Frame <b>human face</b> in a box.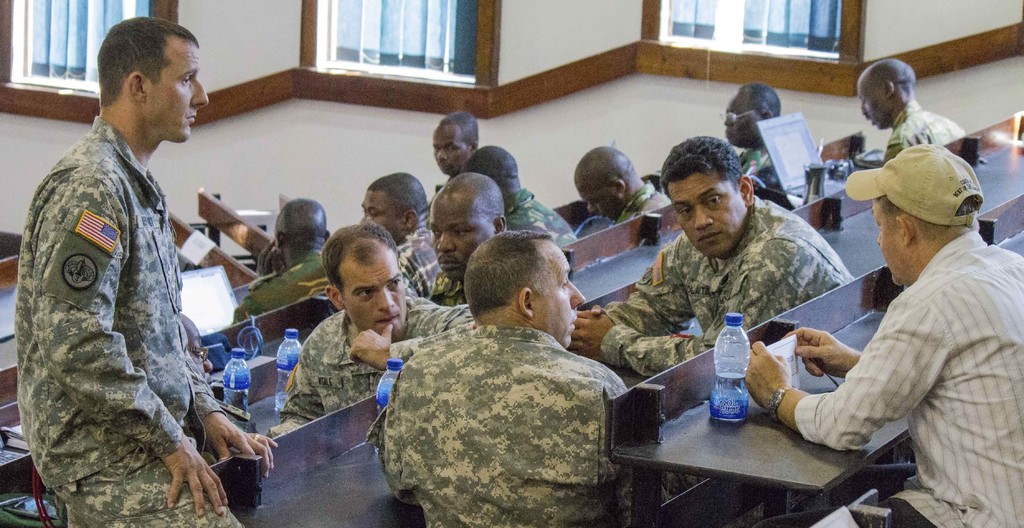
535:248:584:348.
